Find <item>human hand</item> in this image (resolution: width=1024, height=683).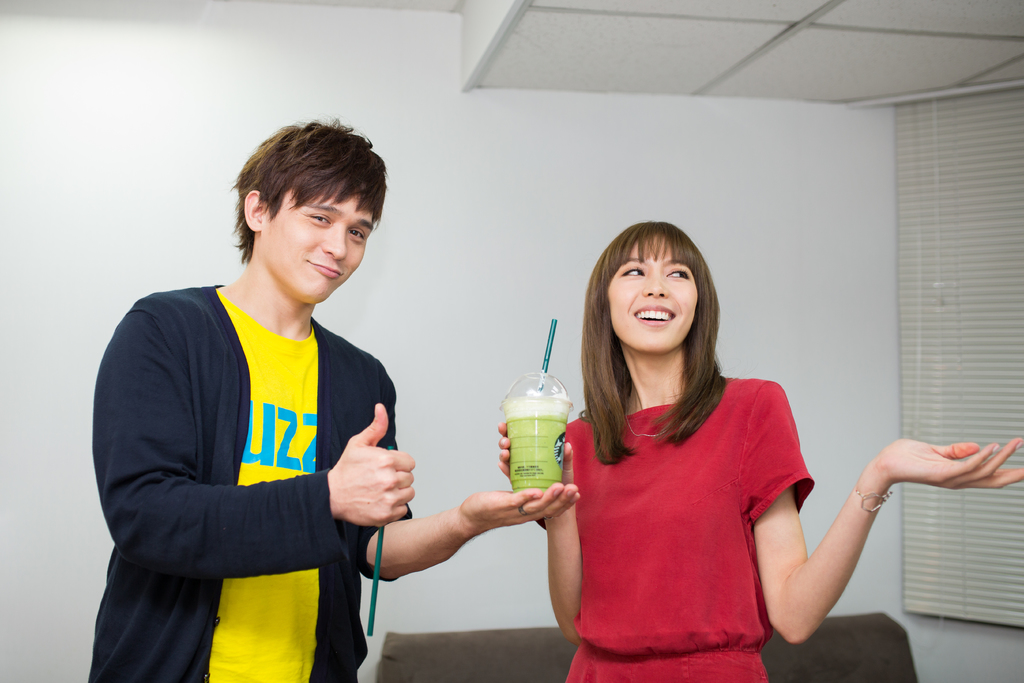
box=[829, 429, 998, 544].
